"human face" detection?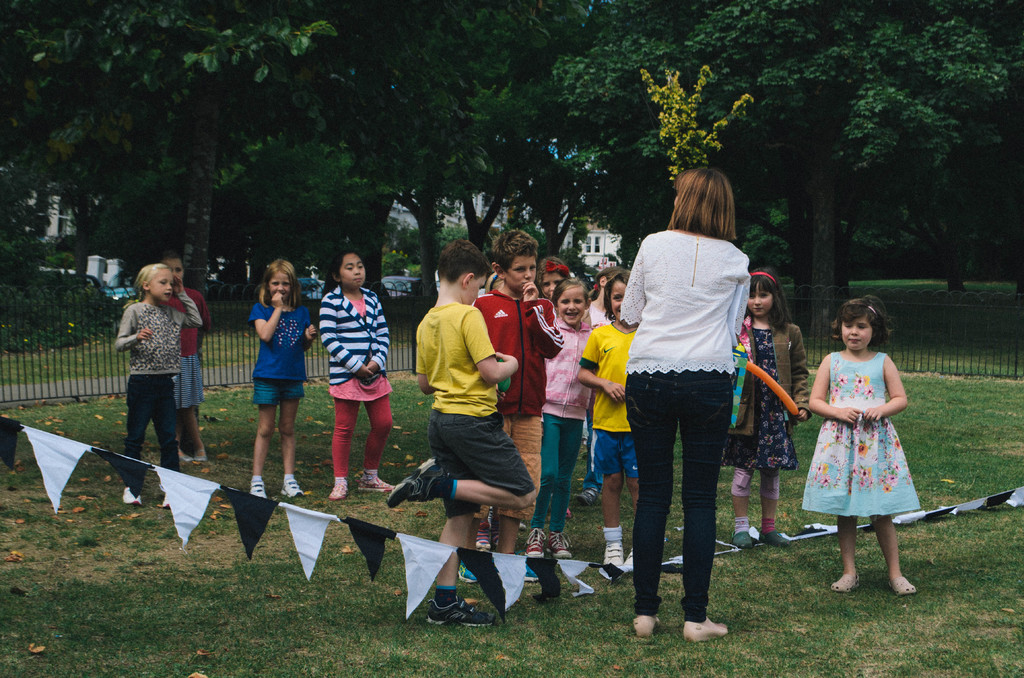
(x1=151, y1=270, x2=175, y2=303)
